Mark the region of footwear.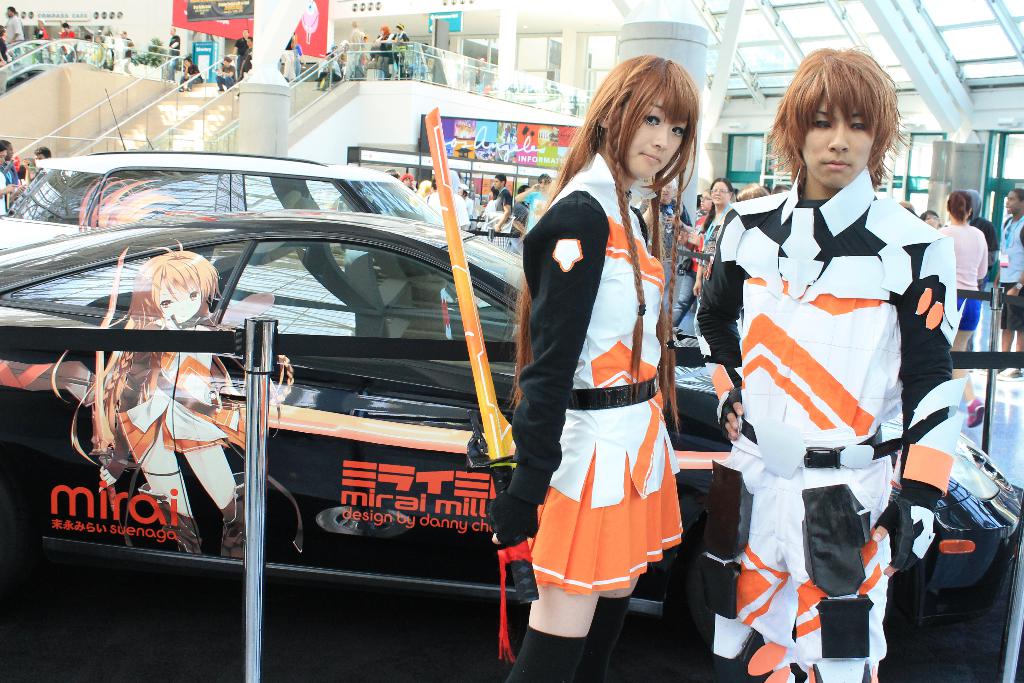
Region: 216, 502, 249, 557.
